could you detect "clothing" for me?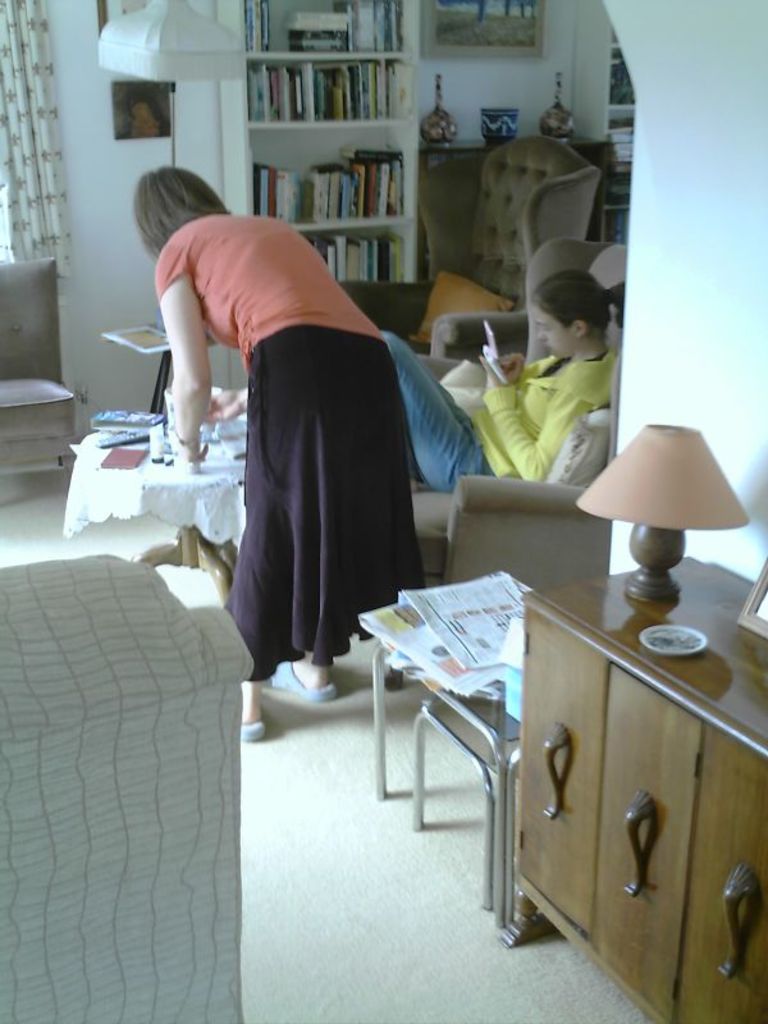
Detection result: 385:340:620:494.
